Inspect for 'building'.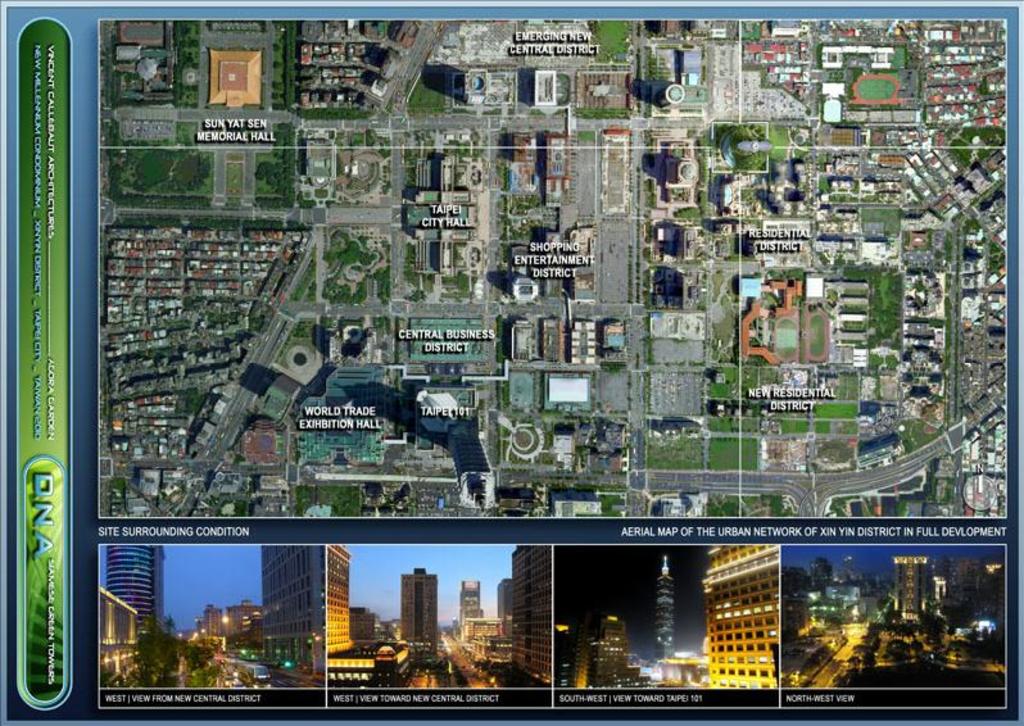
Inspection: bbox(592, 614, 629, 676).
